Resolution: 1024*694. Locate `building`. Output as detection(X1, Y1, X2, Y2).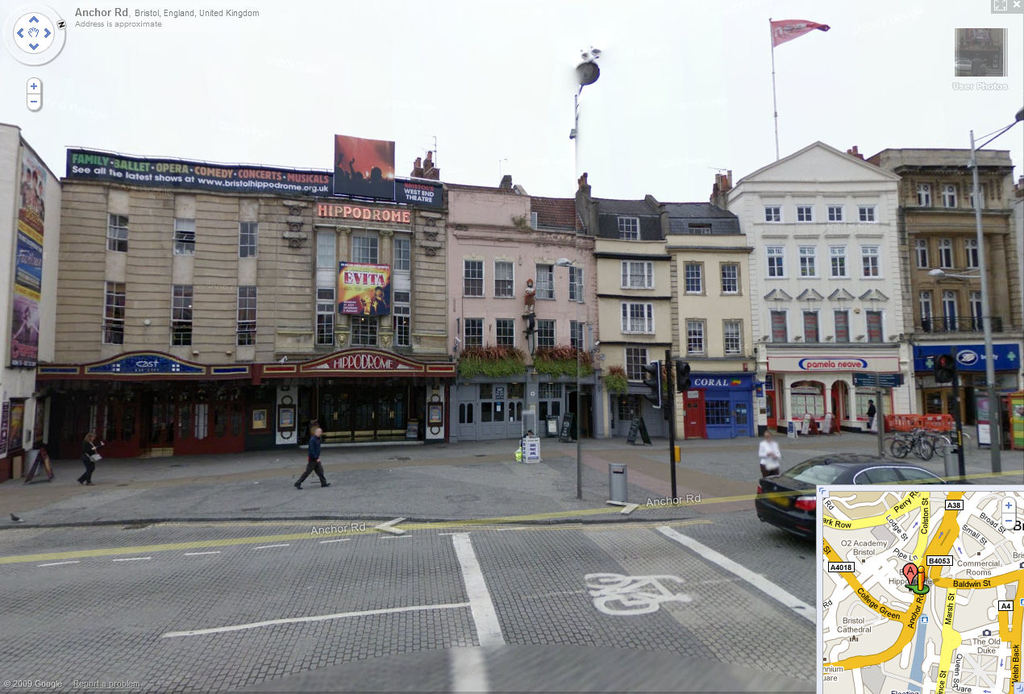
detection(865, 148, 1023, 428).
